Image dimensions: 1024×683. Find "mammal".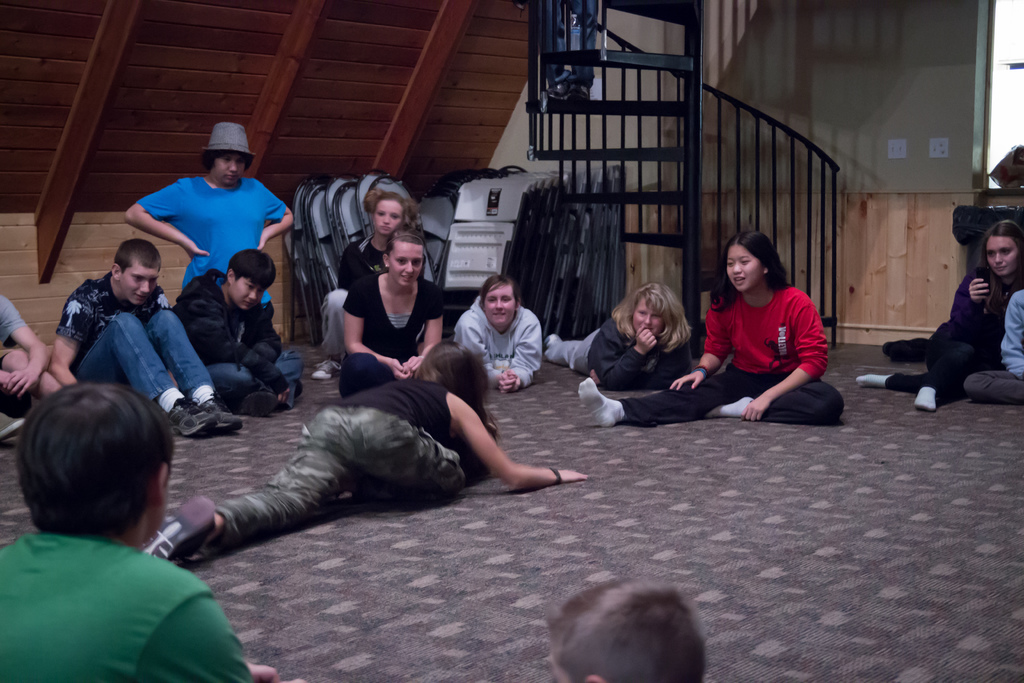
(left=309, top=188, right=421, bottom=378).
